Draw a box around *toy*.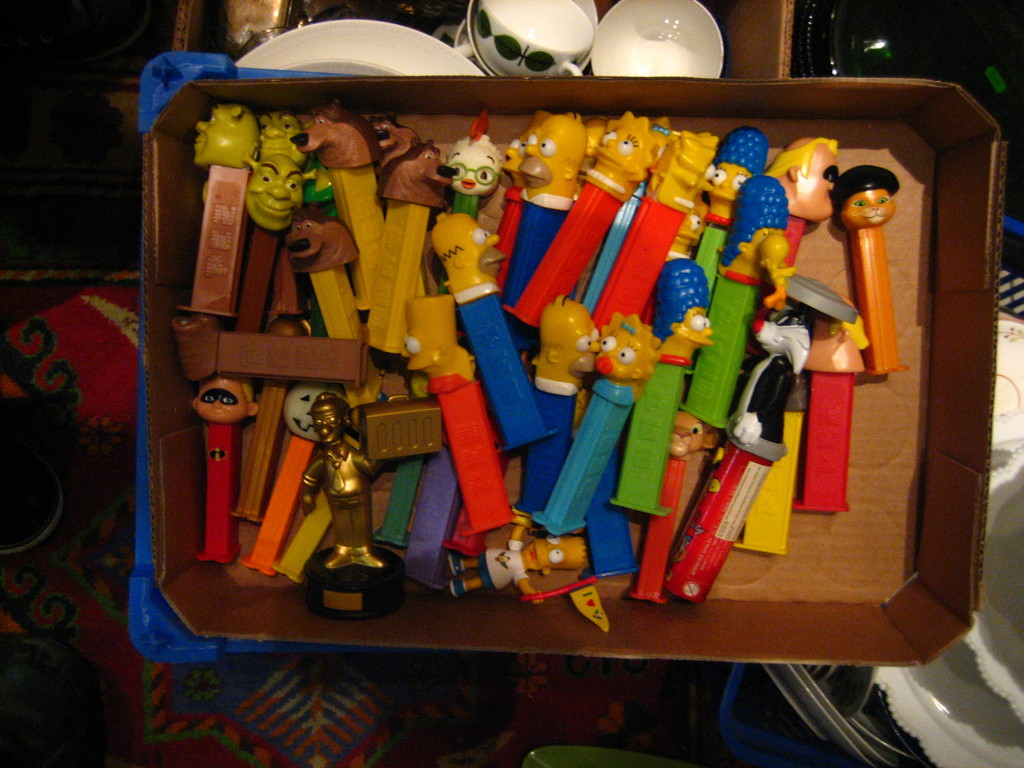
pyautogui.locateOnScreen(833, 170, 929, 378).
